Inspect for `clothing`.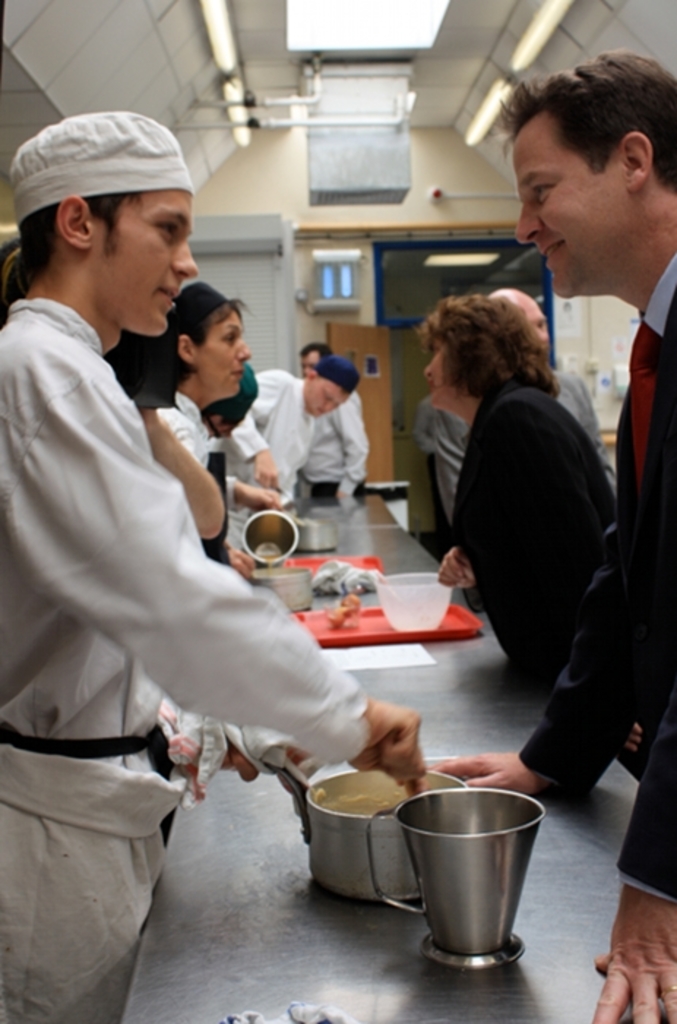
Inspection: 420:385:471:515.
